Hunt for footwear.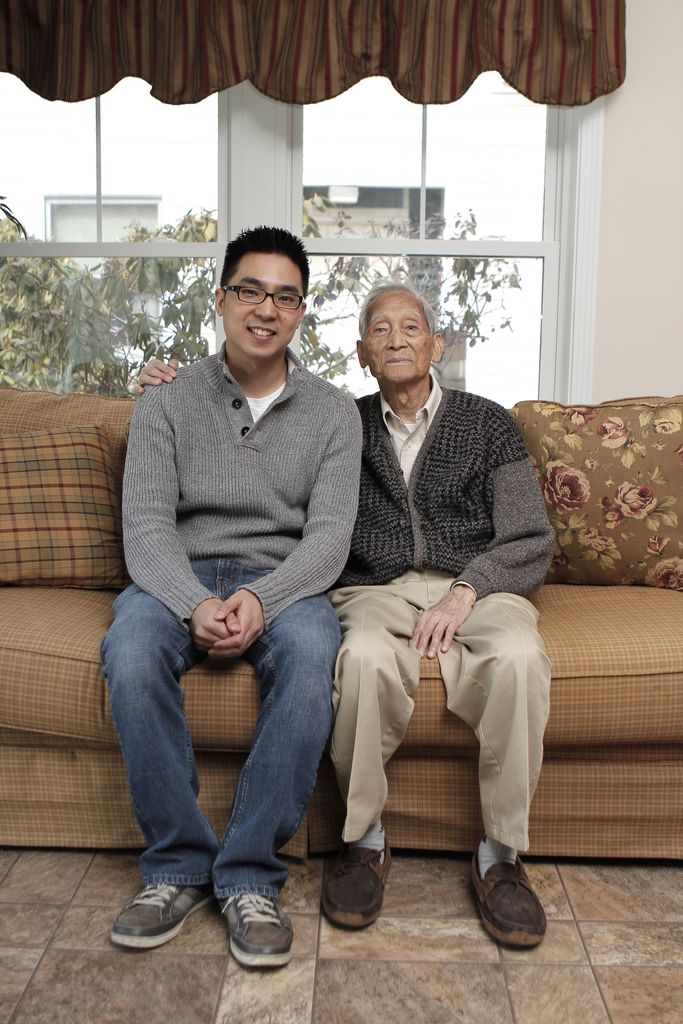
Hunted down at <bbox>473, 851, 549, 949</bbox>.
